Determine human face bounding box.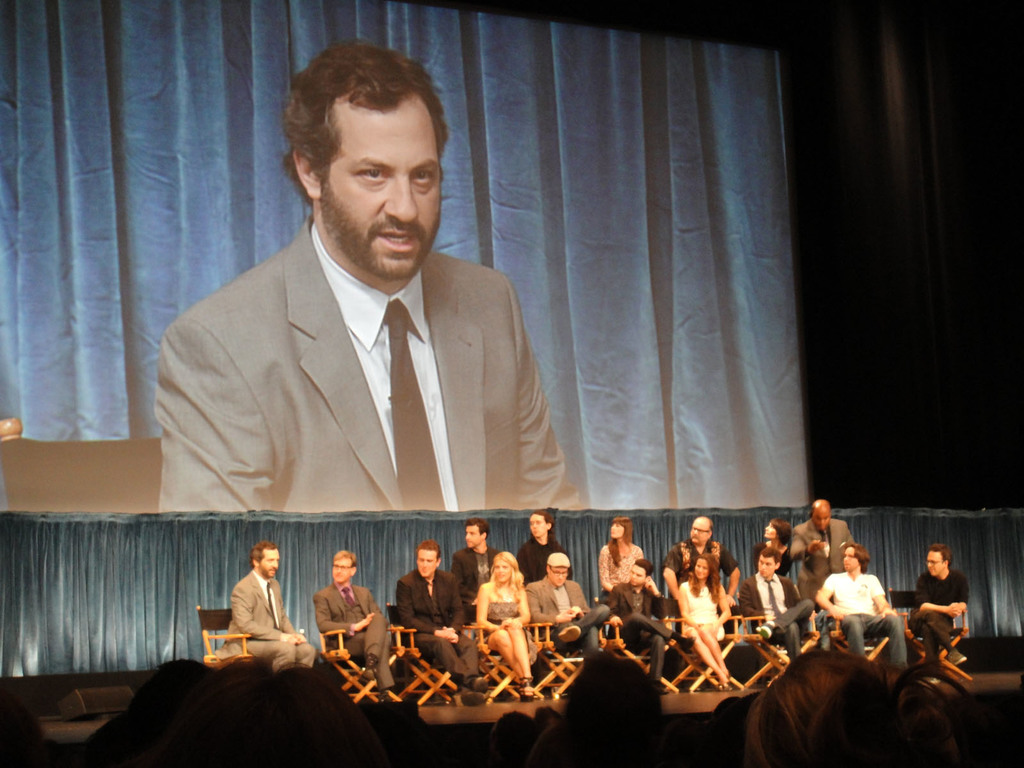
Determined: {"left": 611, "top": 520, "right": 624, "bottom": 538}.
